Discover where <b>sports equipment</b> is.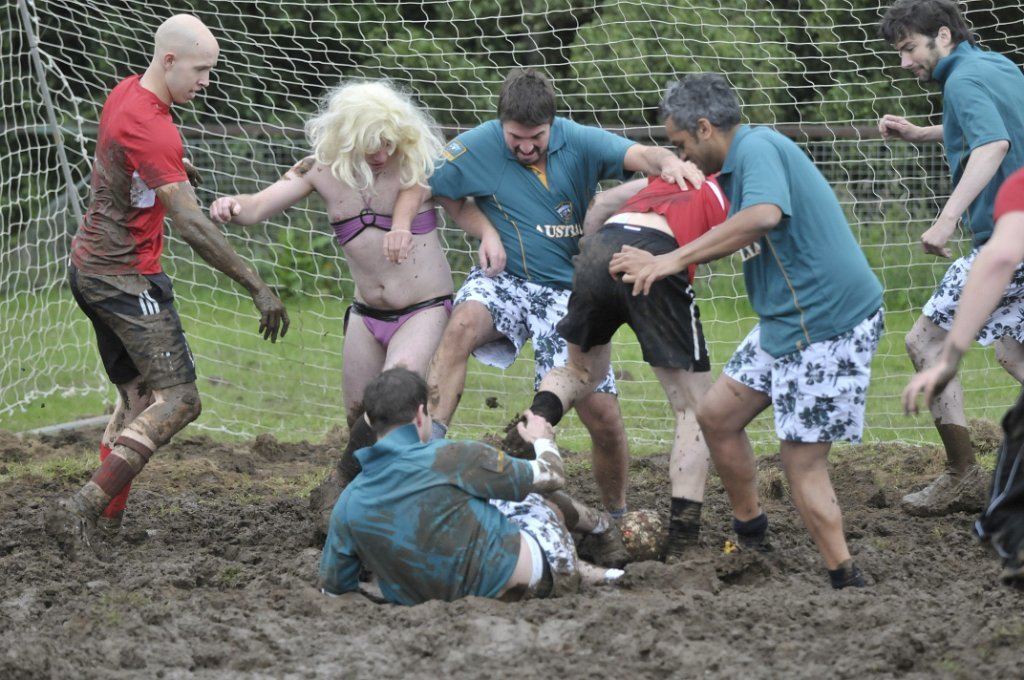
Discovered at [899, 466, 988, 520].
